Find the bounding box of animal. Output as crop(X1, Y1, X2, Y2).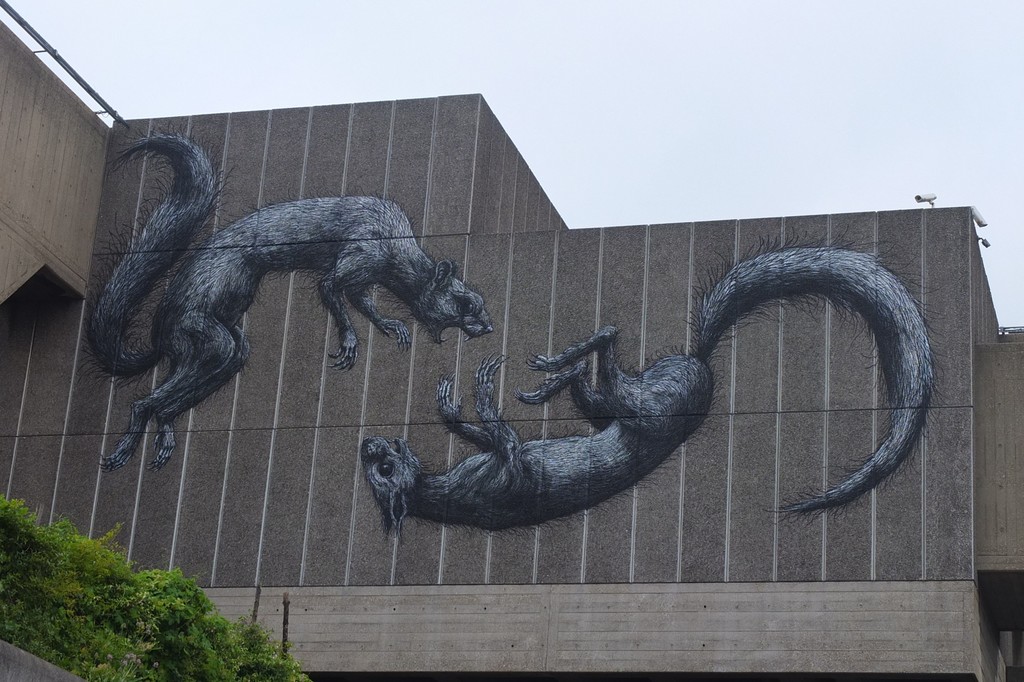
crop(368, 230, 939, 539).
